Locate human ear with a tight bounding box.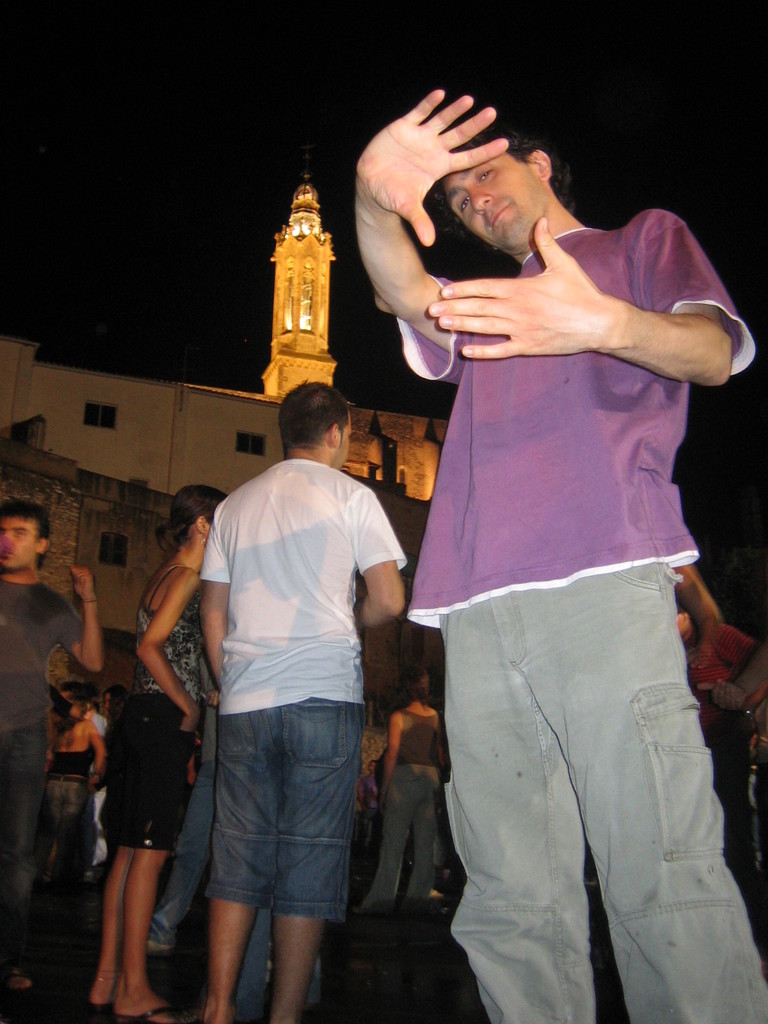
[left=330, top=422, right=340, bottom=446].
